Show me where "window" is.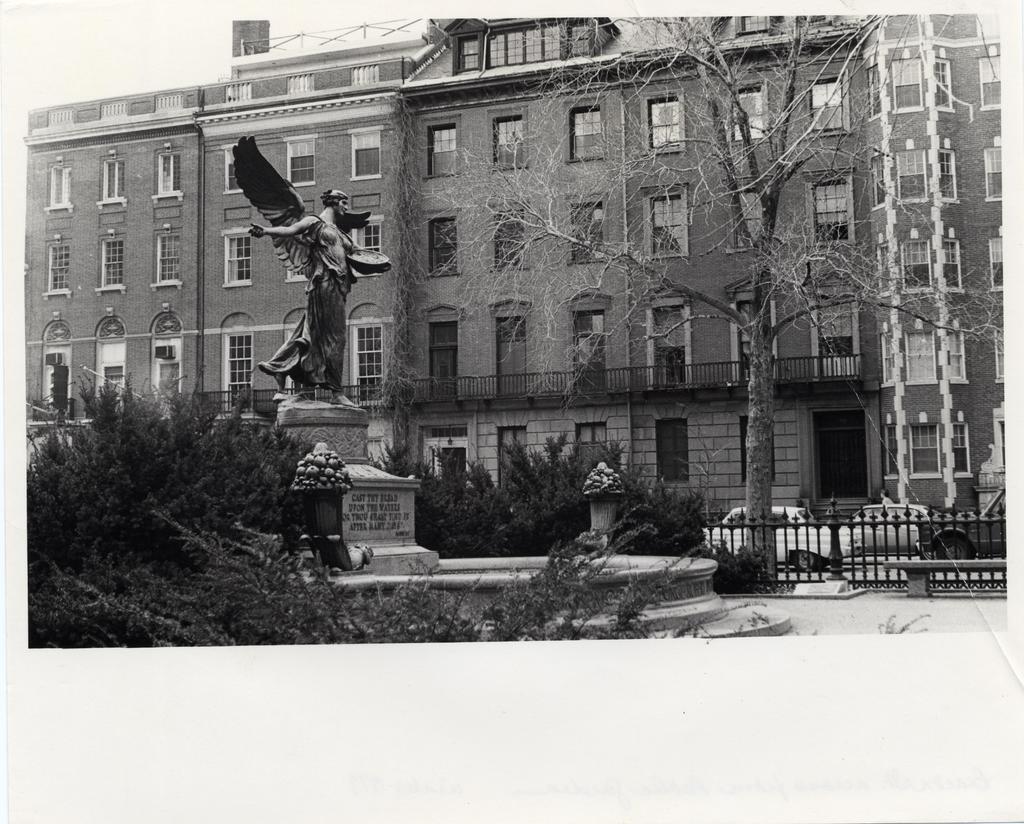
"window" is at rect(94, 240, 124, 289).
